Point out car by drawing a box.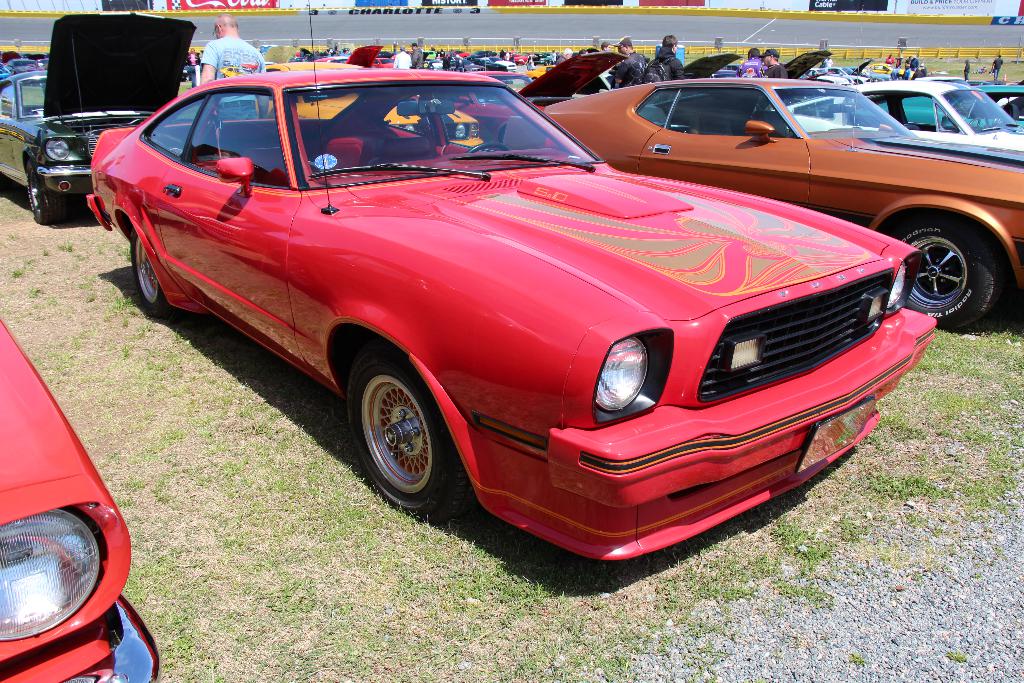
787/83/1023/155.
